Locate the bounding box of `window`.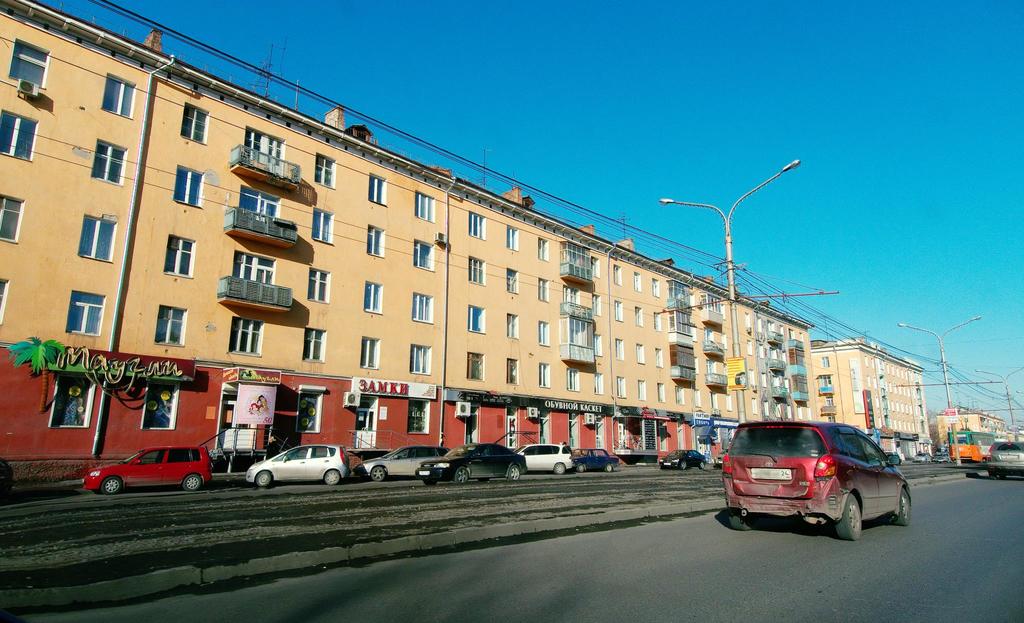
Bounding box: (left=467, top=210, right=484, bottom=240).
